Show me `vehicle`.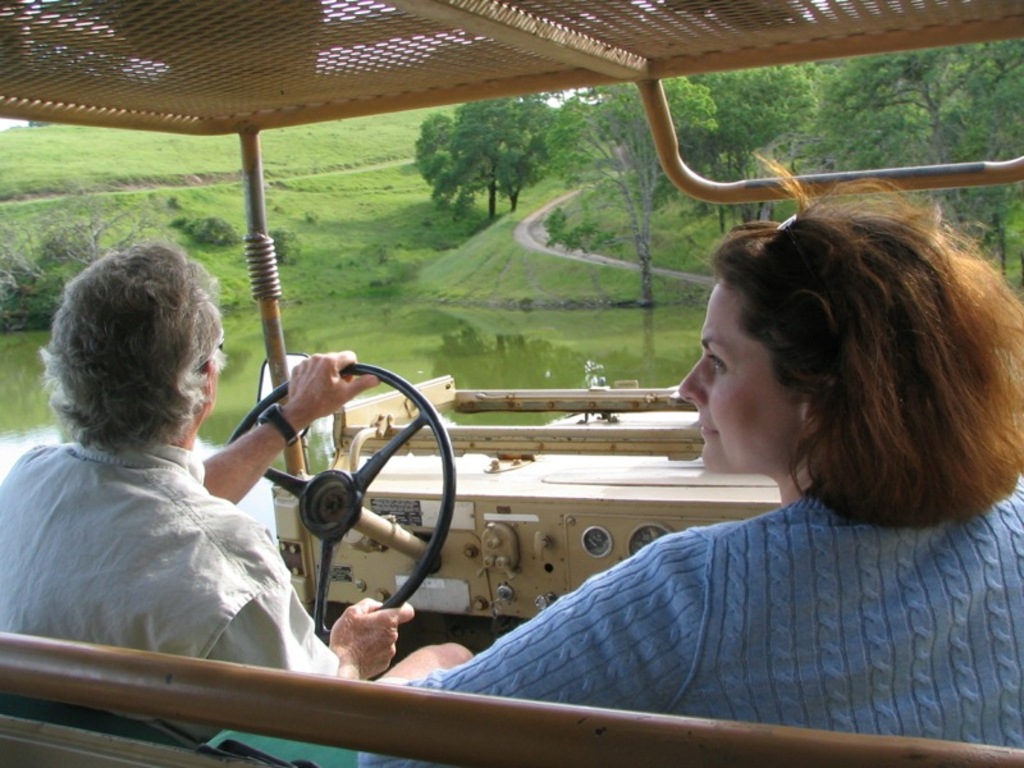
`vehicle` is here: rect(0, 0, 1023, 767).
